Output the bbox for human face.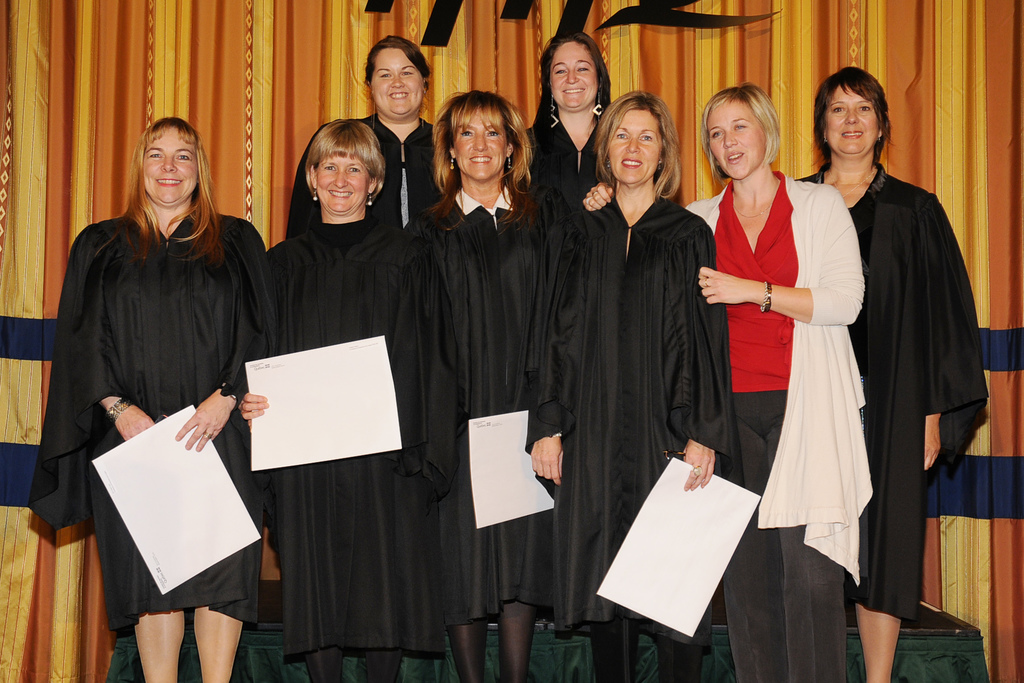
region(609, 108, 667, 183).
